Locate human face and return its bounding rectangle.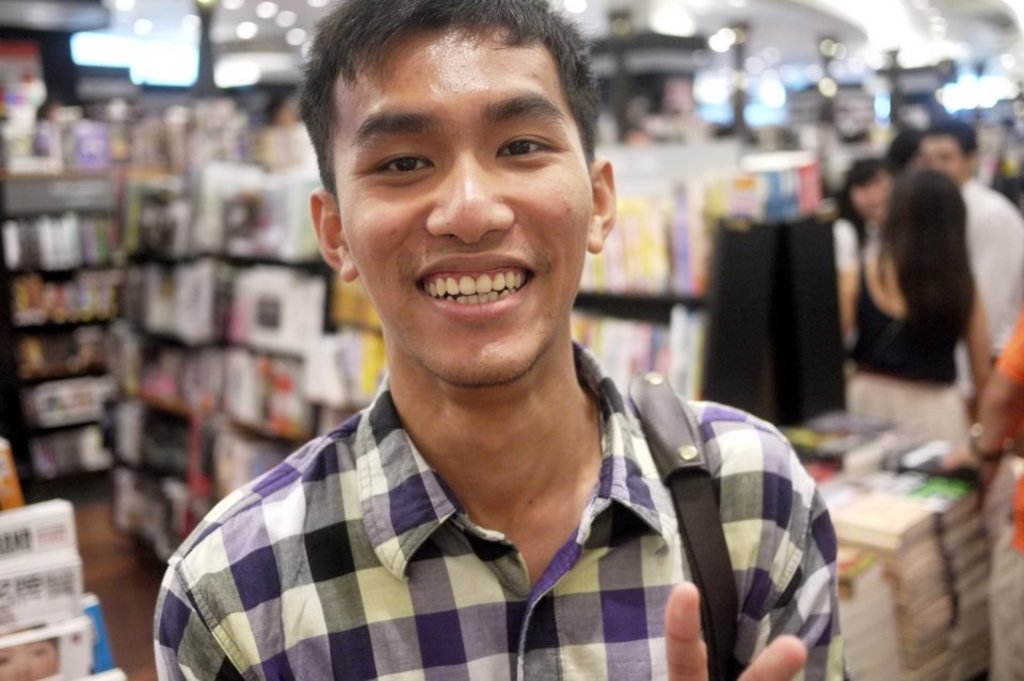
{"left": 918, "top": 138, "right": 969, "bottom": 180}.
